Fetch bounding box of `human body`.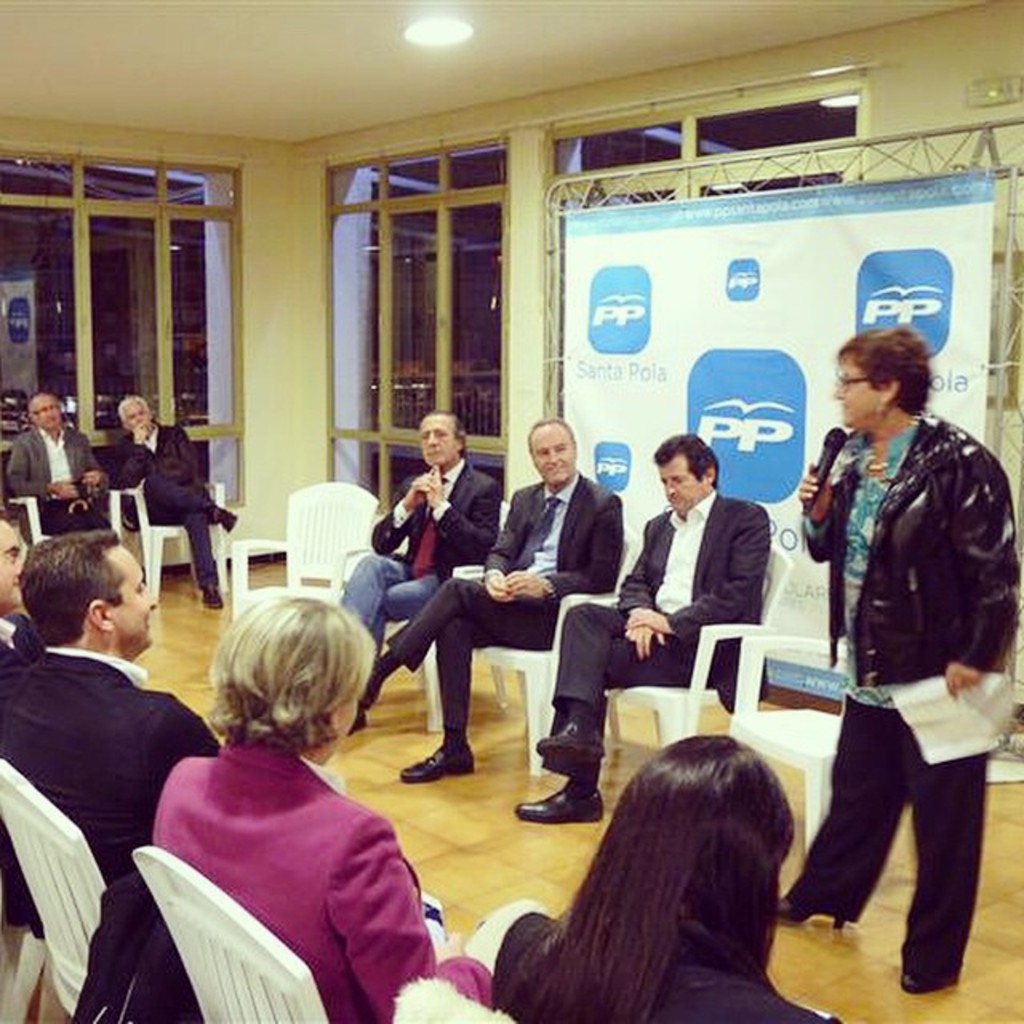
Bbox: {"x1": 0, "y1": 509, "x2": 38, "y2": 688}.
